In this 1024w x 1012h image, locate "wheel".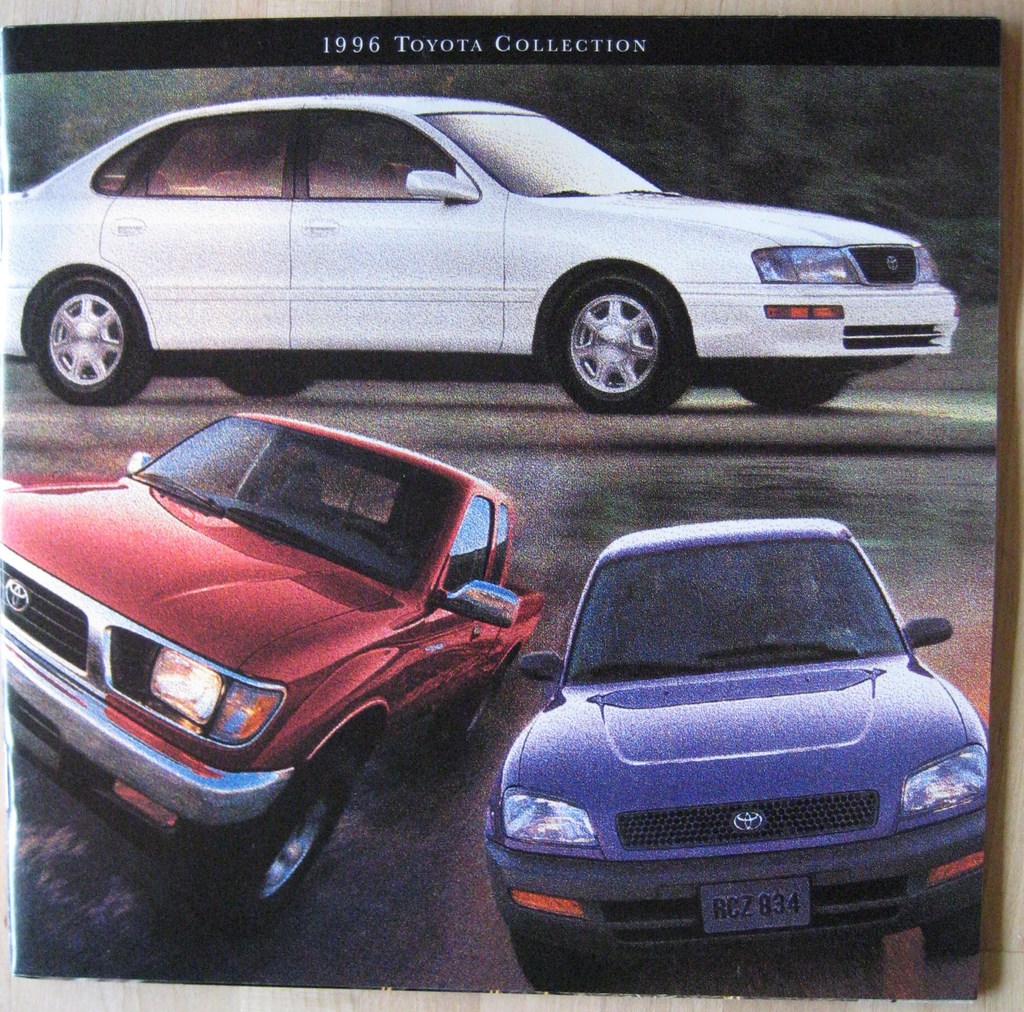
Bounding box: bbox(541, 250, 687, 406).
